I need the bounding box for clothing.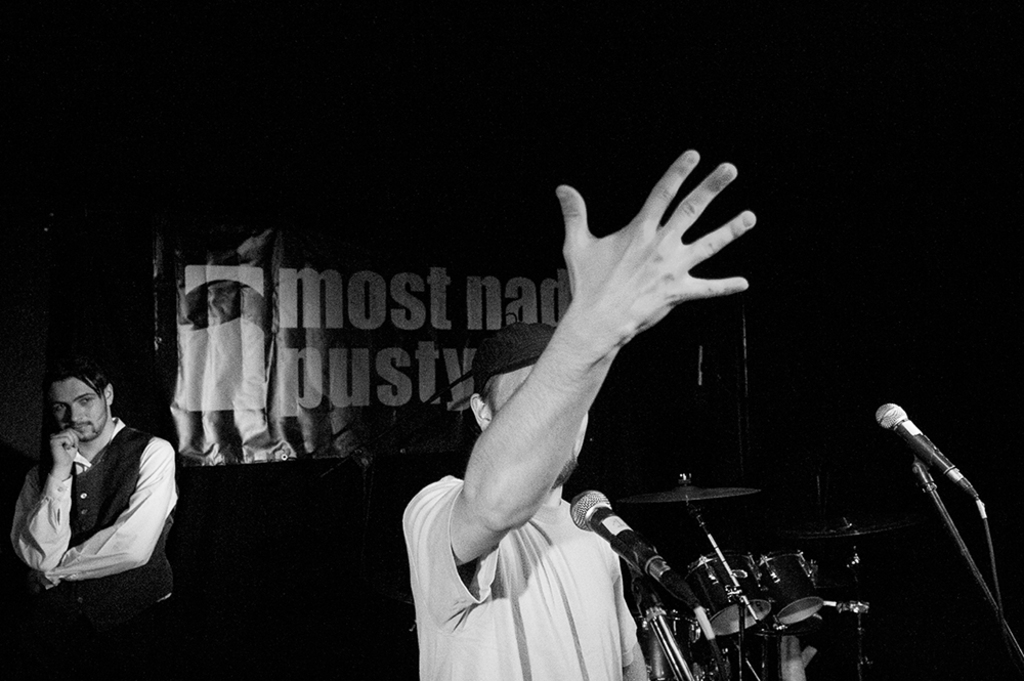
Here it is: pyautogui.locateOnScreen(11, 428, 174, 680).
